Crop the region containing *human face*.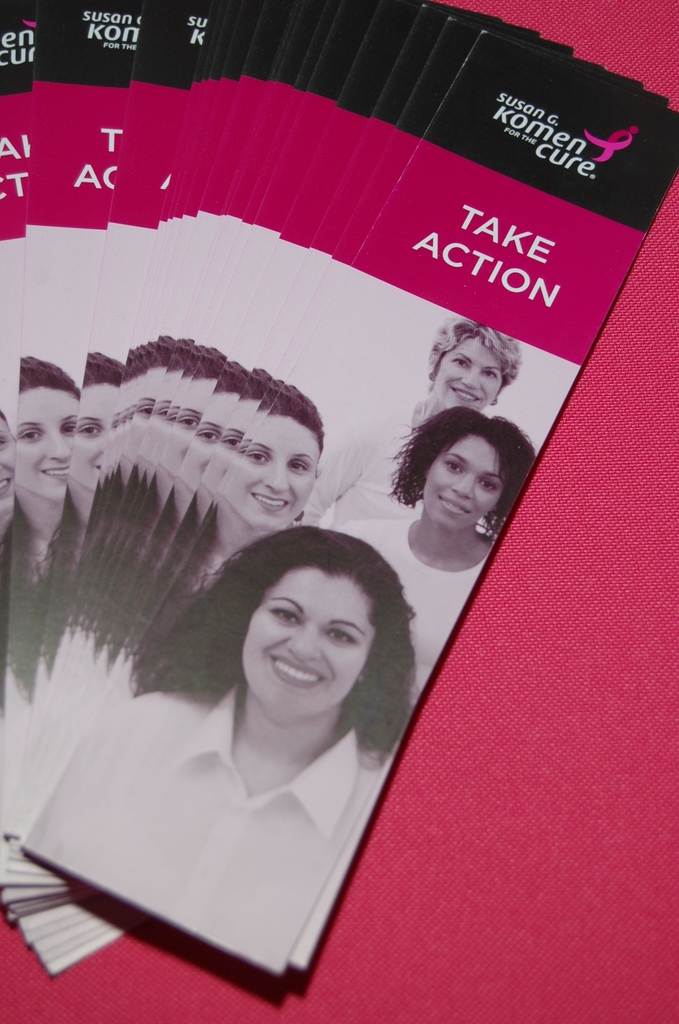
Crop region: bbox=[434, 333, 511, 414].
